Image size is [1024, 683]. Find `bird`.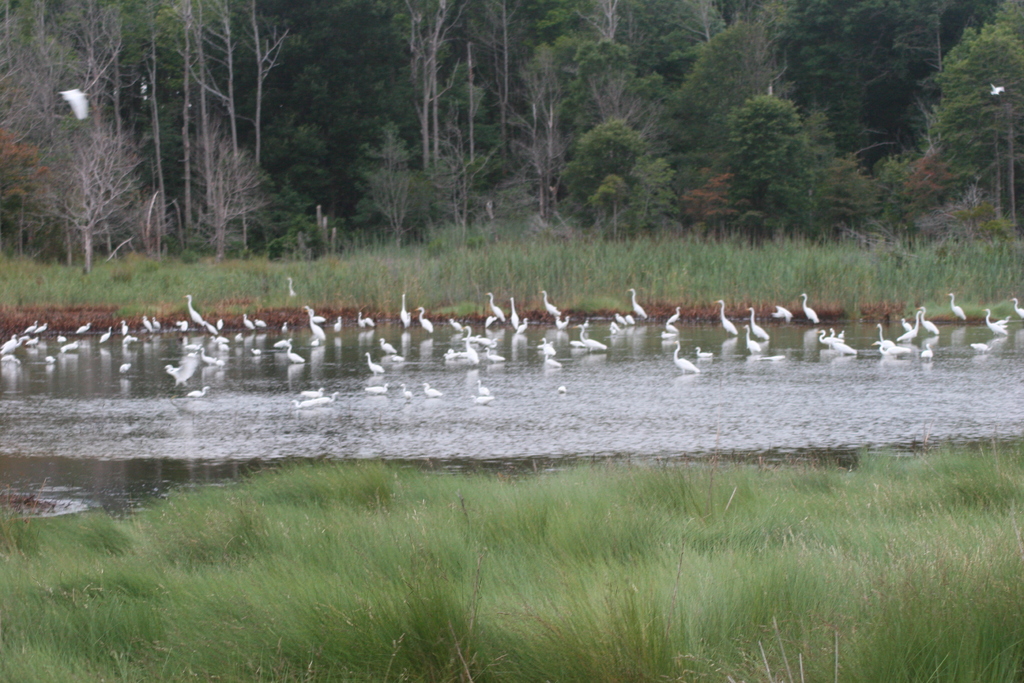
x1=189, y1=386, x2=214, y2=399.
